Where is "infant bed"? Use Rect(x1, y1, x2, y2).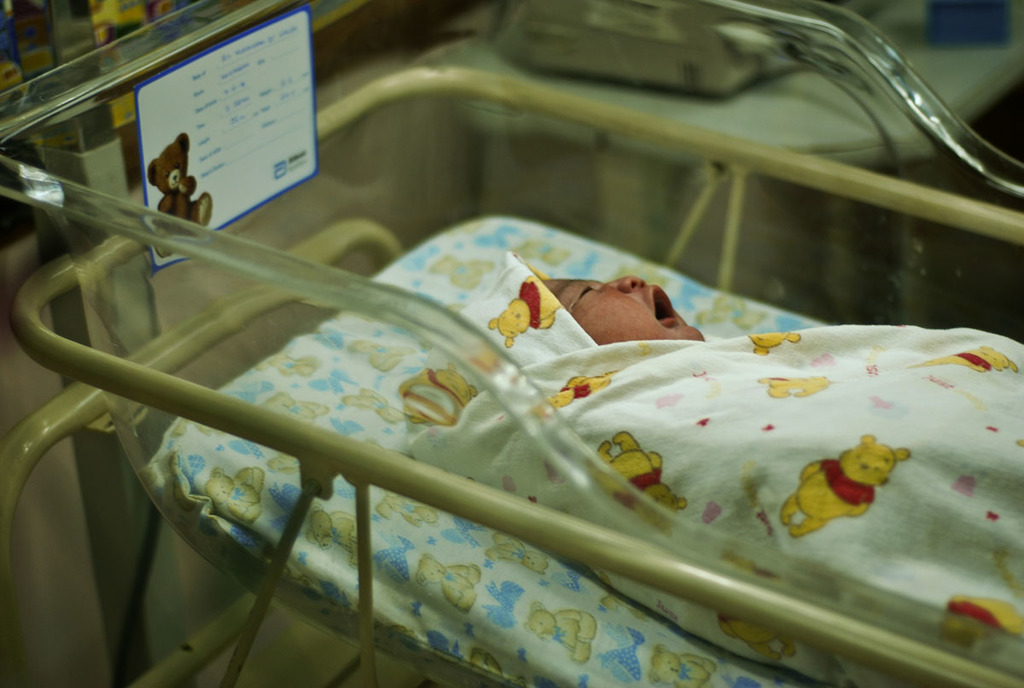
Rect(0, 0, 1023, 687).
